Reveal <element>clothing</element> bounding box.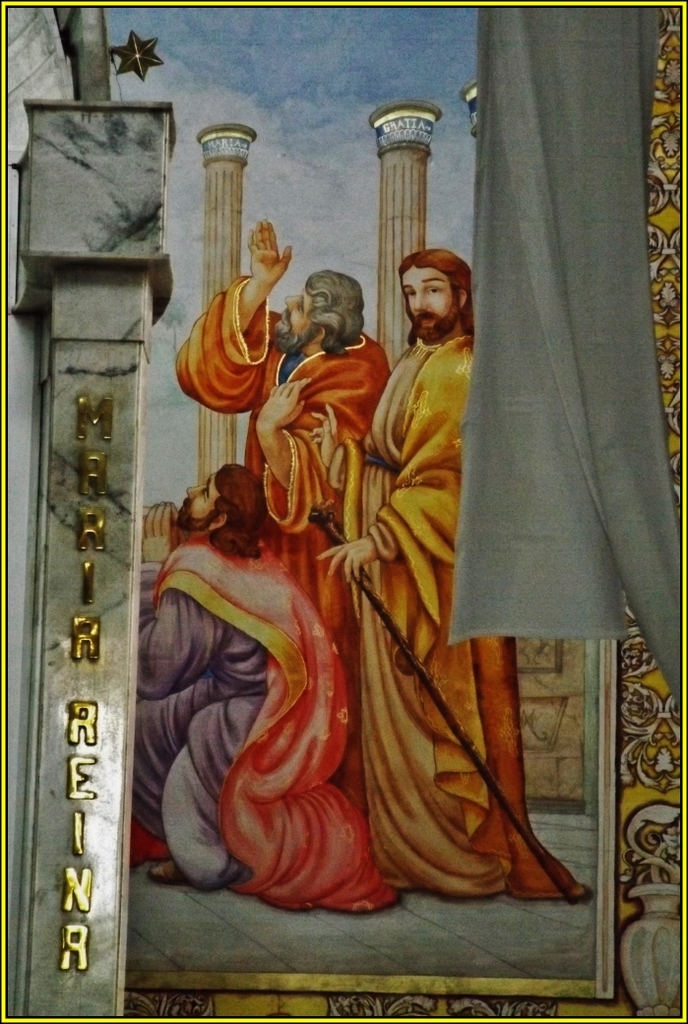
Revealed: rect(185, 280, 398, 668).
